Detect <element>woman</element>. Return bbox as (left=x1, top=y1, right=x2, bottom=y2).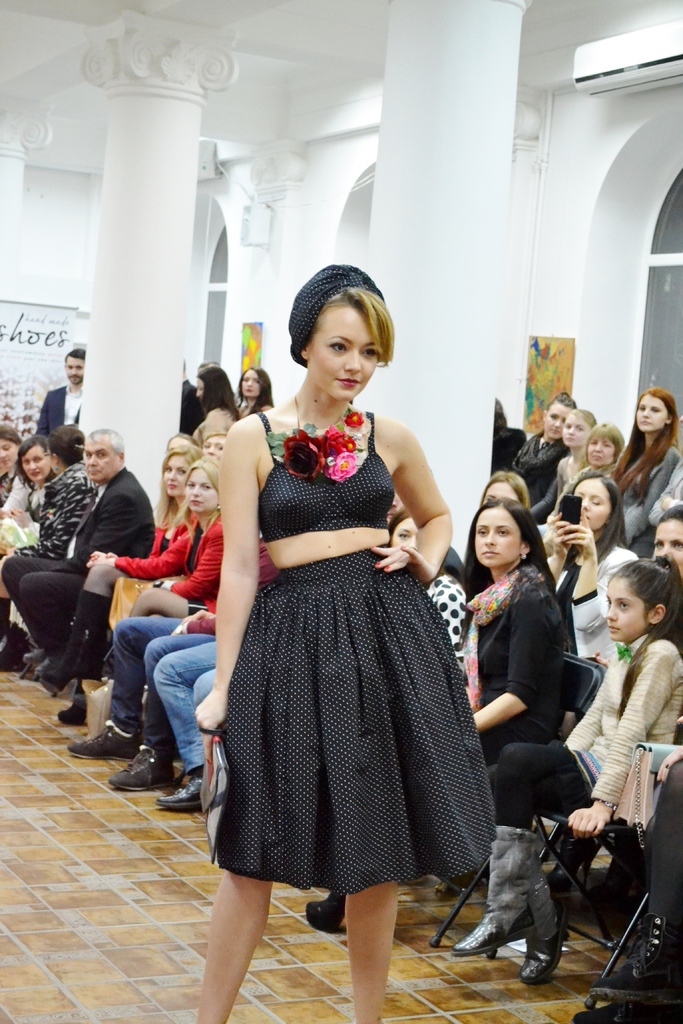
(left=25, top=441, right=213, bottom=714).
